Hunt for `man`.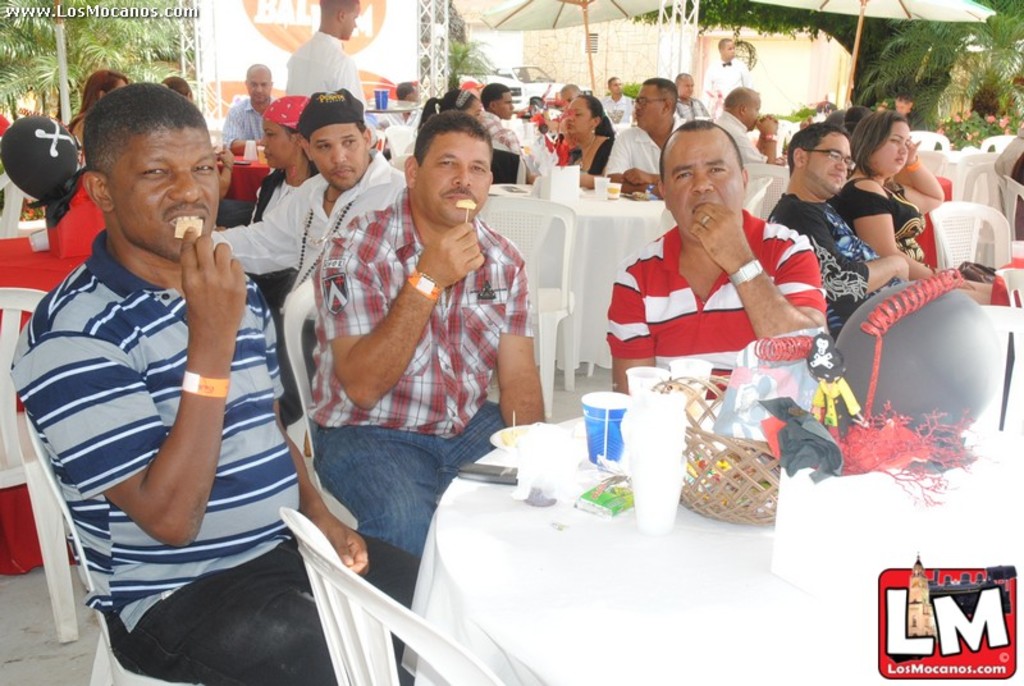
Hunted down at box=[38, 97, 415, 676].
